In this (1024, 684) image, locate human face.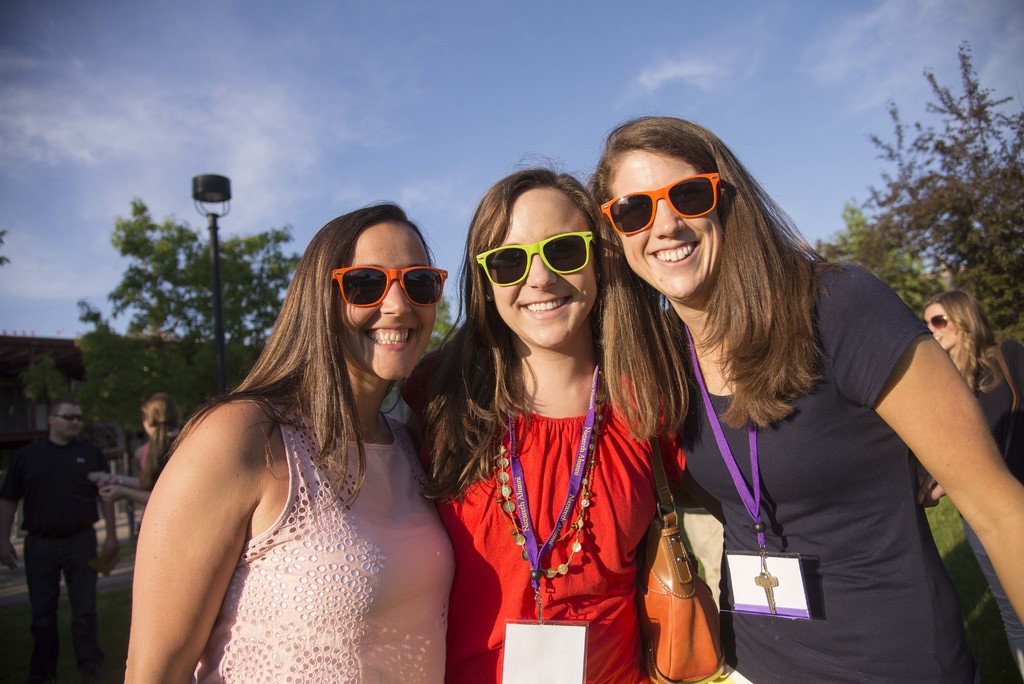
Bounding box: {"left": 609, "top": 152, "right": 724, "bottom": 300}.
